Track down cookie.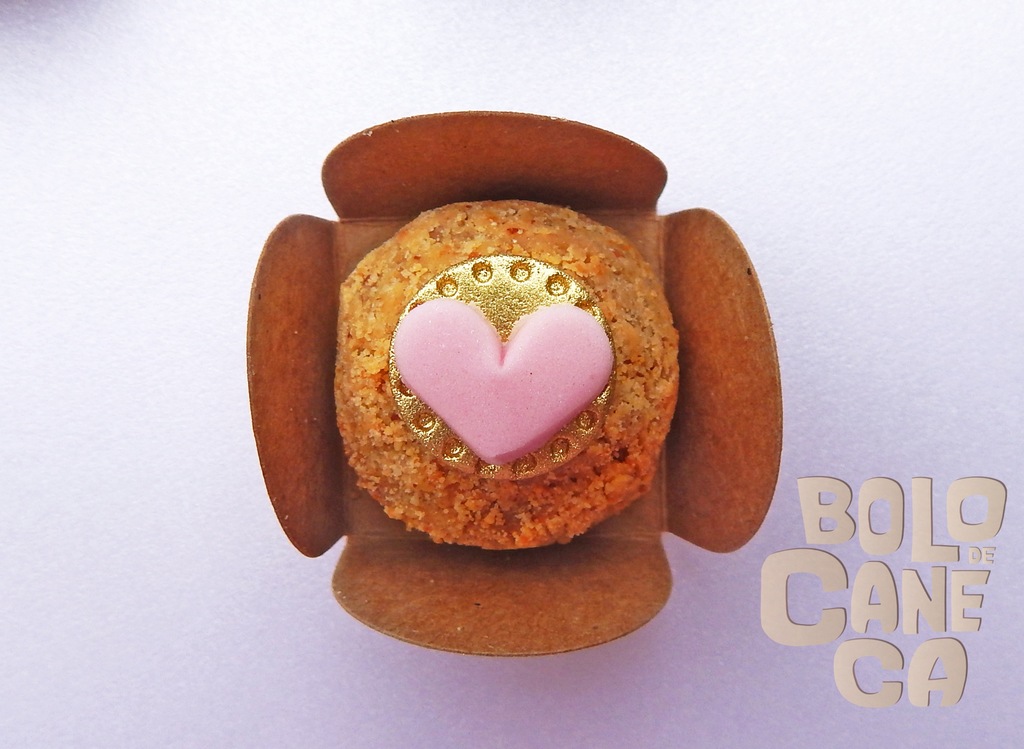
Tracked to [x1=243, y1=106, x2=784, y2=659].
